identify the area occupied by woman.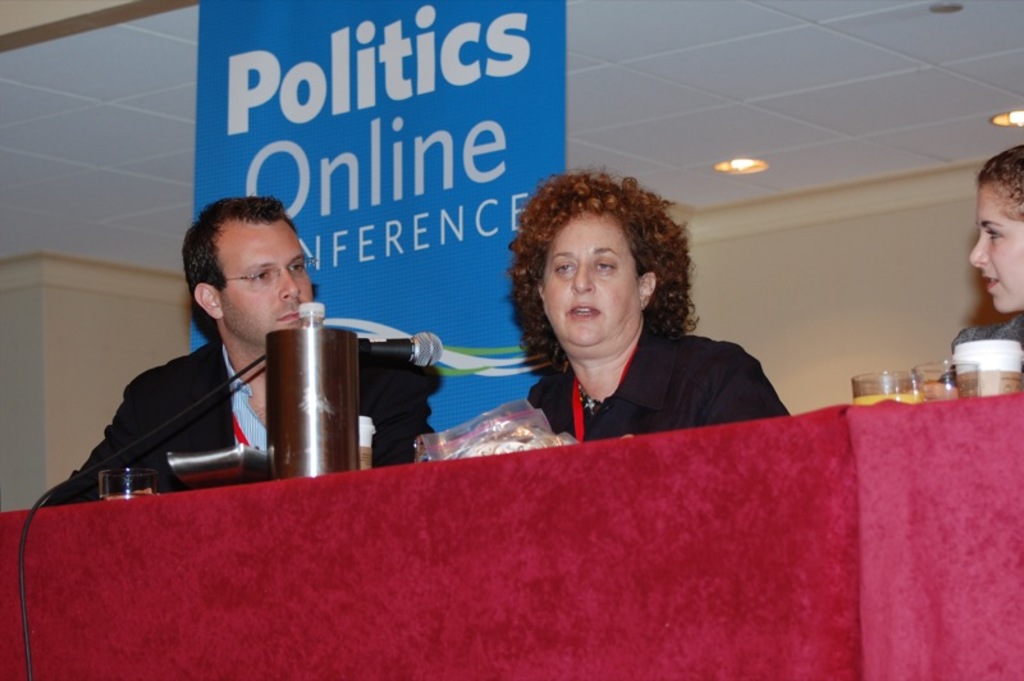
Area: (943,134,1023,408).
